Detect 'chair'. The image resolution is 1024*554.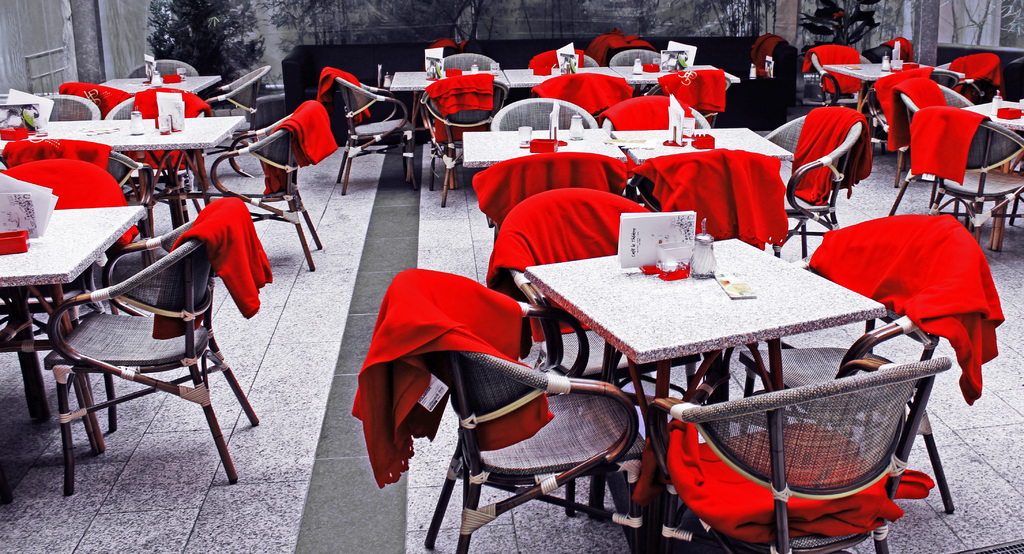
[500, 187, 698, 516].
